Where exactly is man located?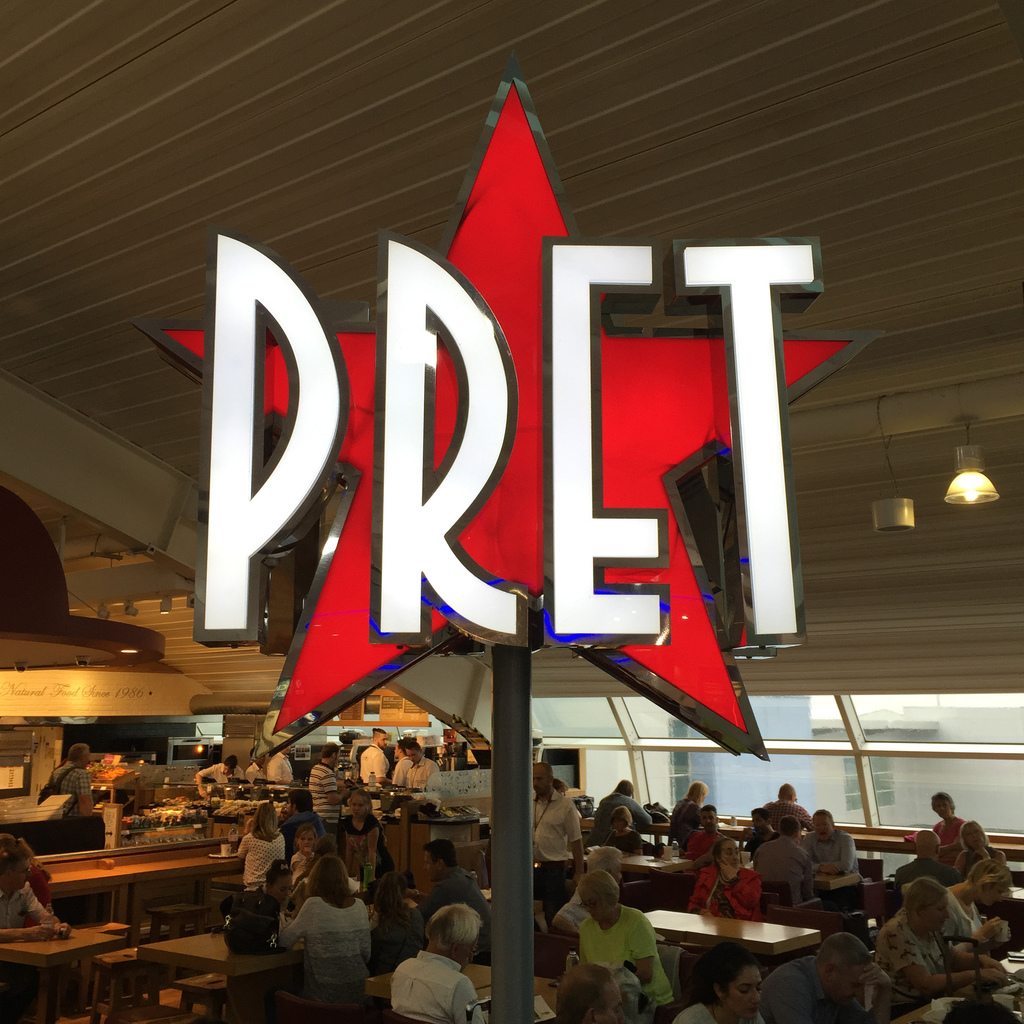
Its bounding box is box(386, 904, 488, 1023).
